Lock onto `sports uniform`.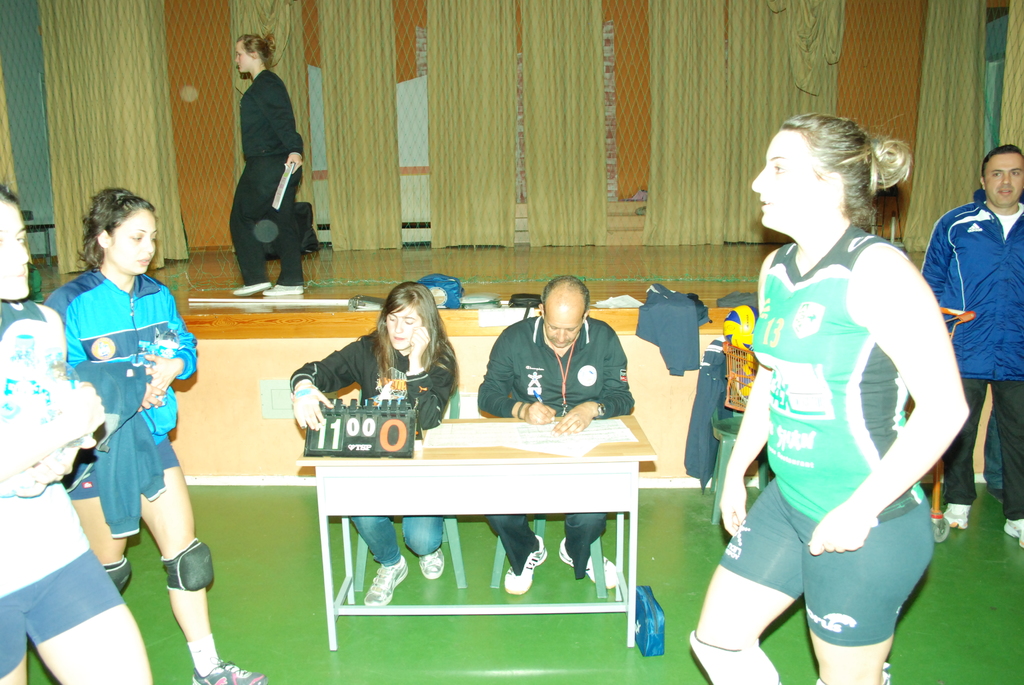
Locked: box=[0, 291, 130, 682].
